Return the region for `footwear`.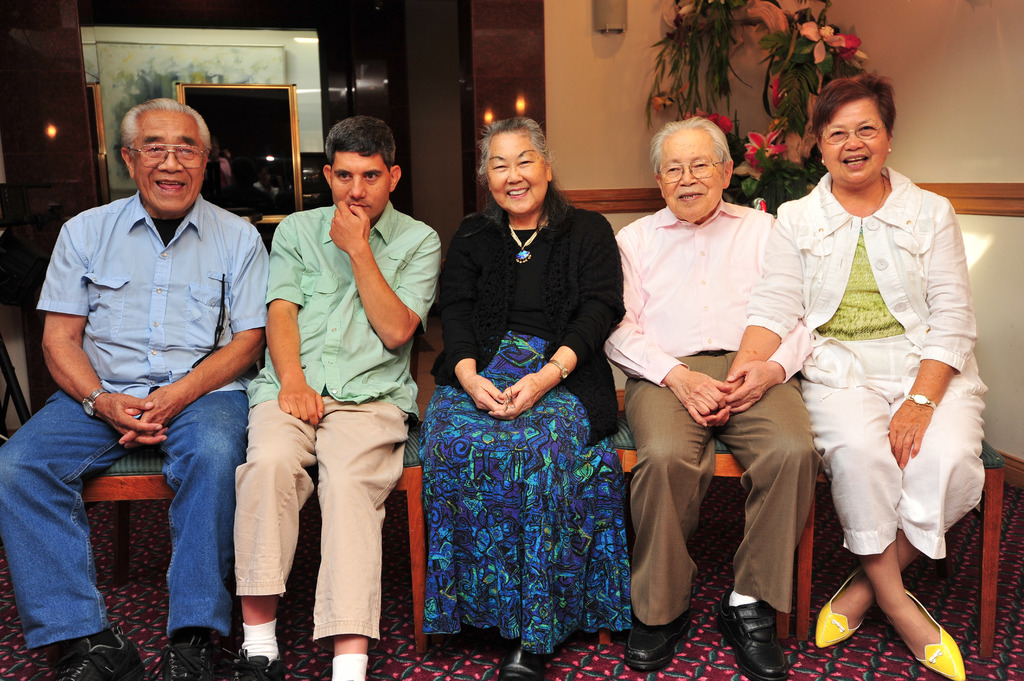
left=815, top=570, right=863, bottom=650.
